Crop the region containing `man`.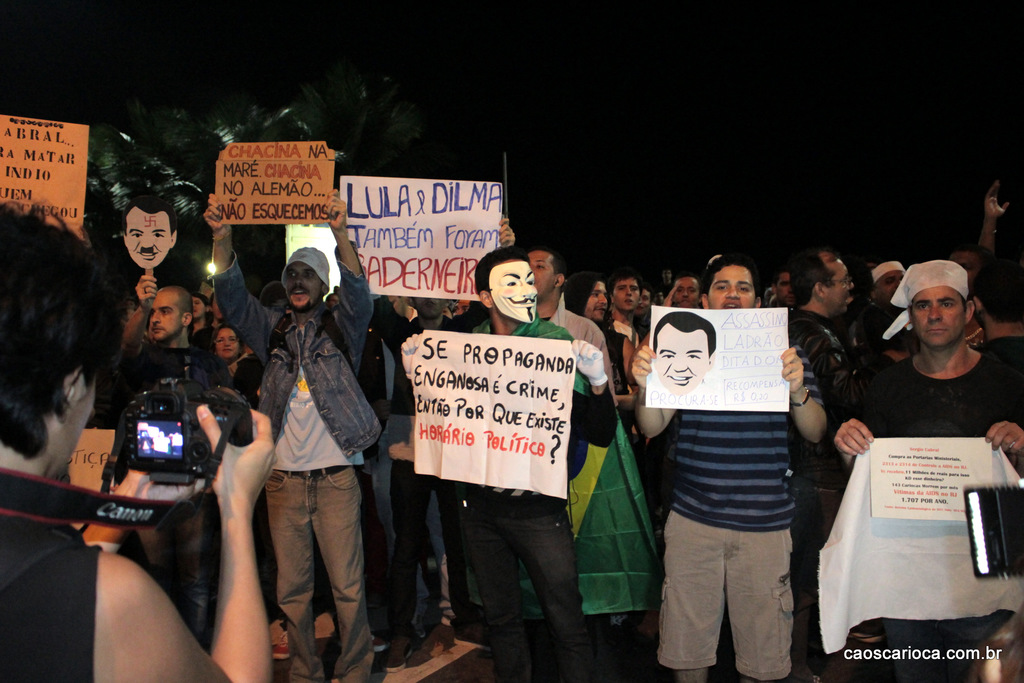
Crop region: detection(396, 248, 618, 682).
